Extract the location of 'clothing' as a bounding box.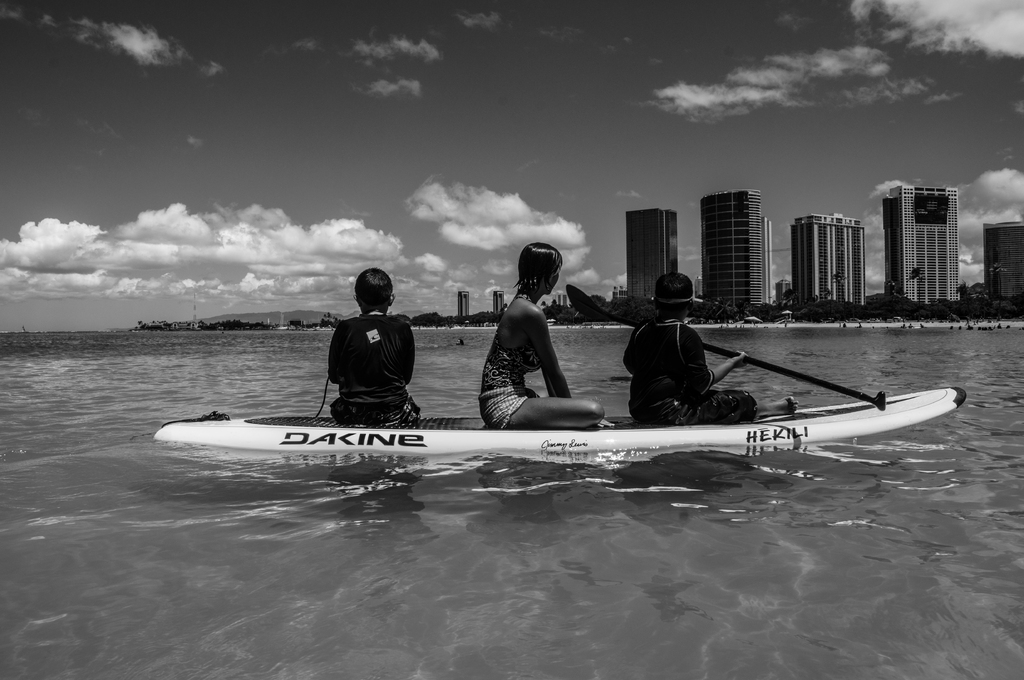
crop(315, 291, 421, 411).
